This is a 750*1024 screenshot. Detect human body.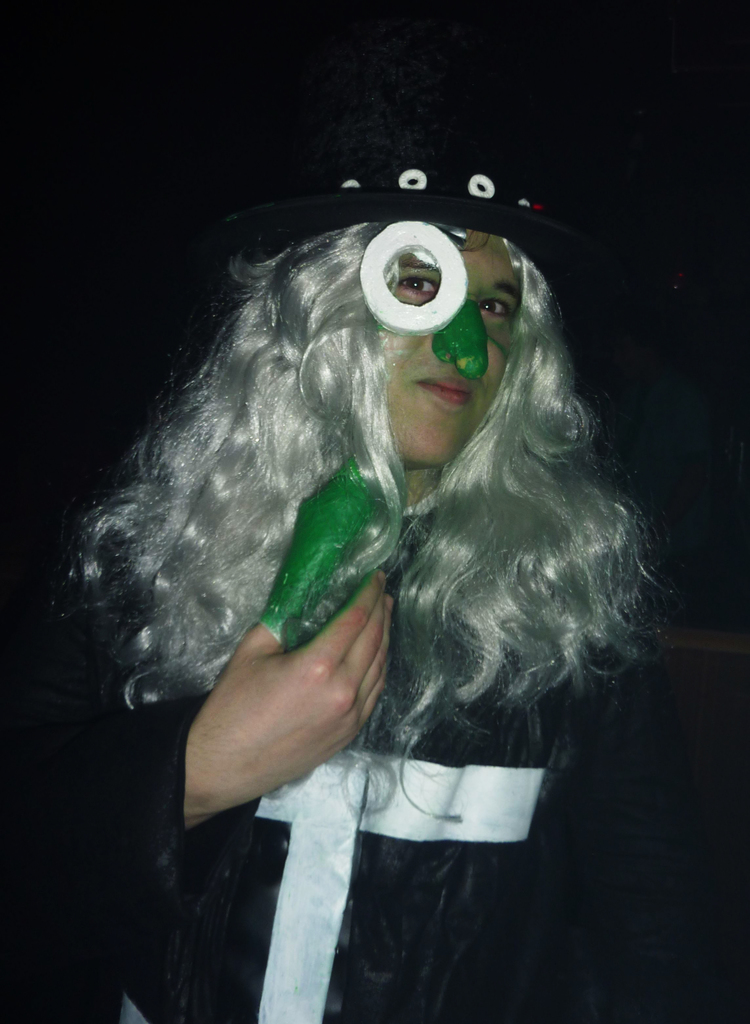
61:150:687:1015.
